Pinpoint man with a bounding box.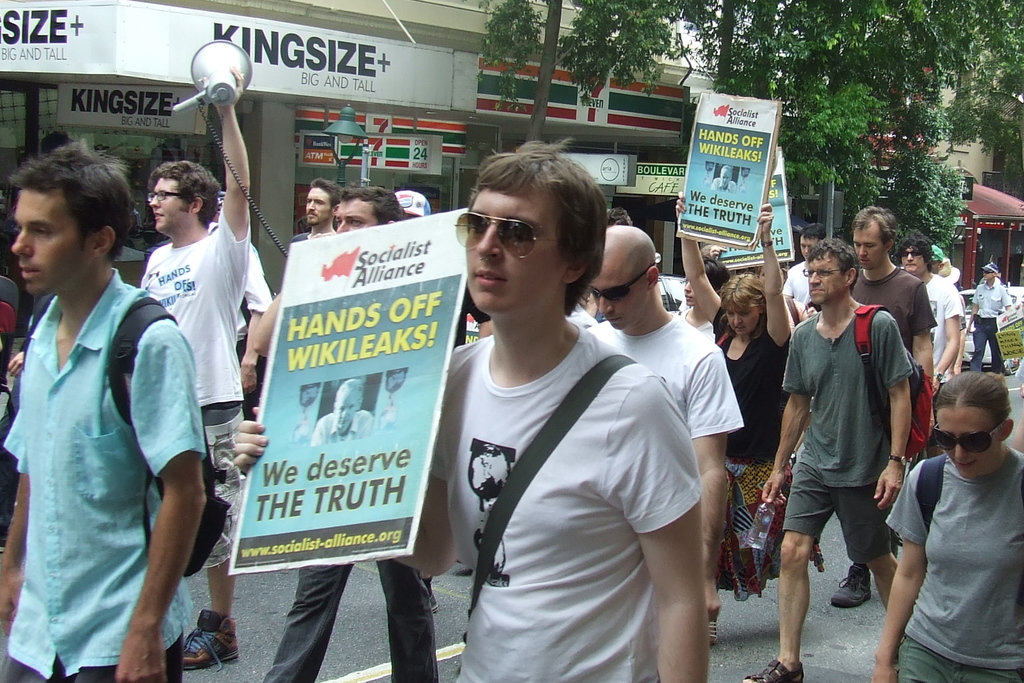
[0,143,225,682].
